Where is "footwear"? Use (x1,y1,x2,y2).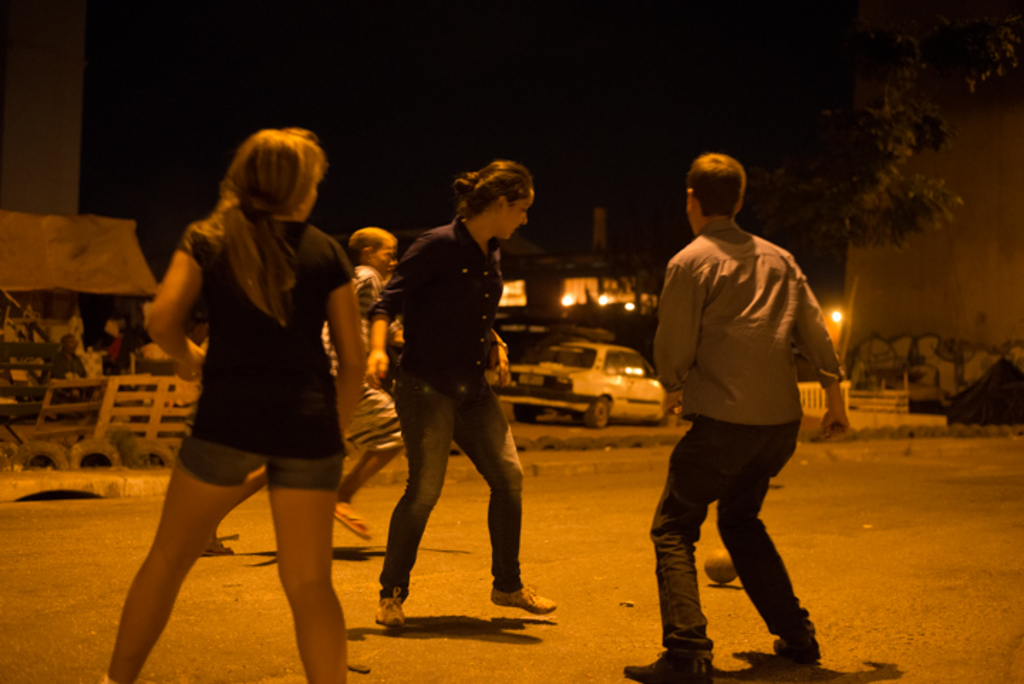
(373,586,404,629).
